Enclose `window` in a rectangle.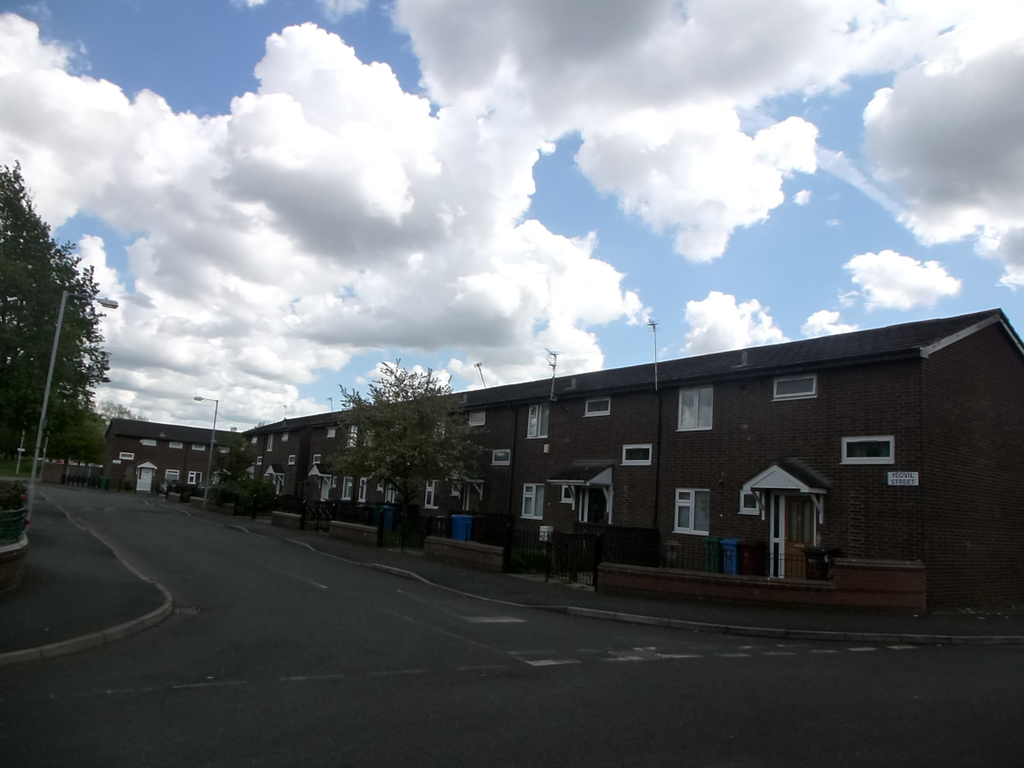
l=221, t=445, r=230, b=455.
